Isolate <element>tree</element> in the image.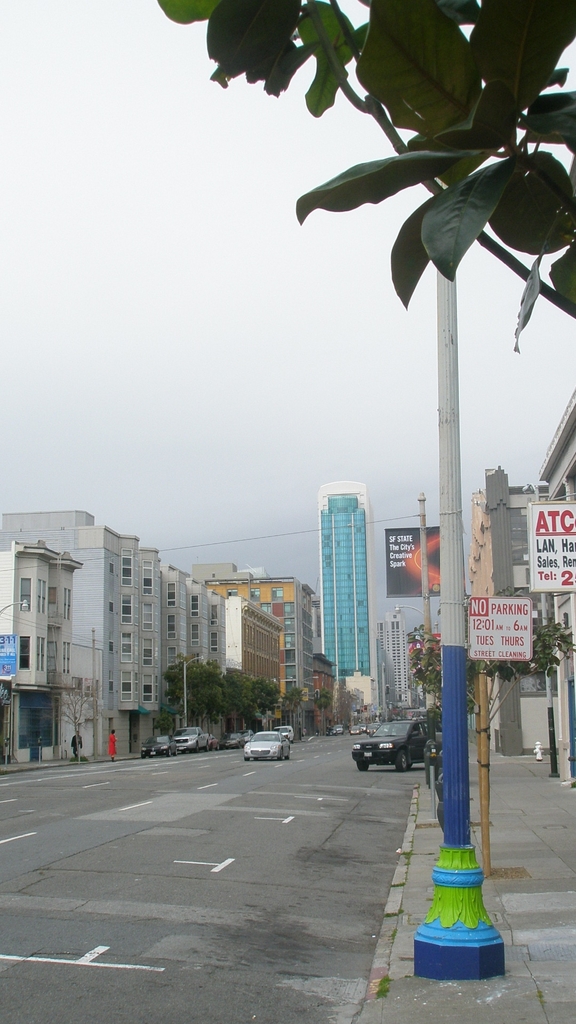
Isolated region: <region>192, 15, 575, 346</region>.
